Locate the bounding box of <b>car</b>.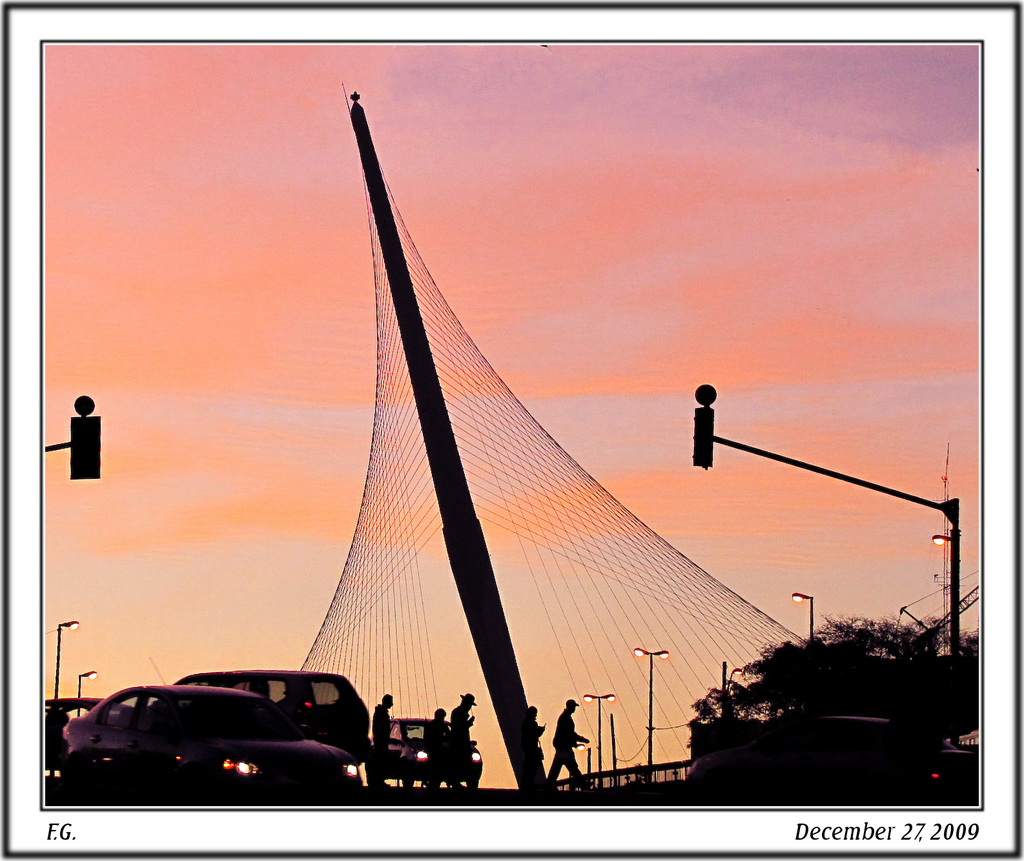
Bounding box: 387/715/485/791.
